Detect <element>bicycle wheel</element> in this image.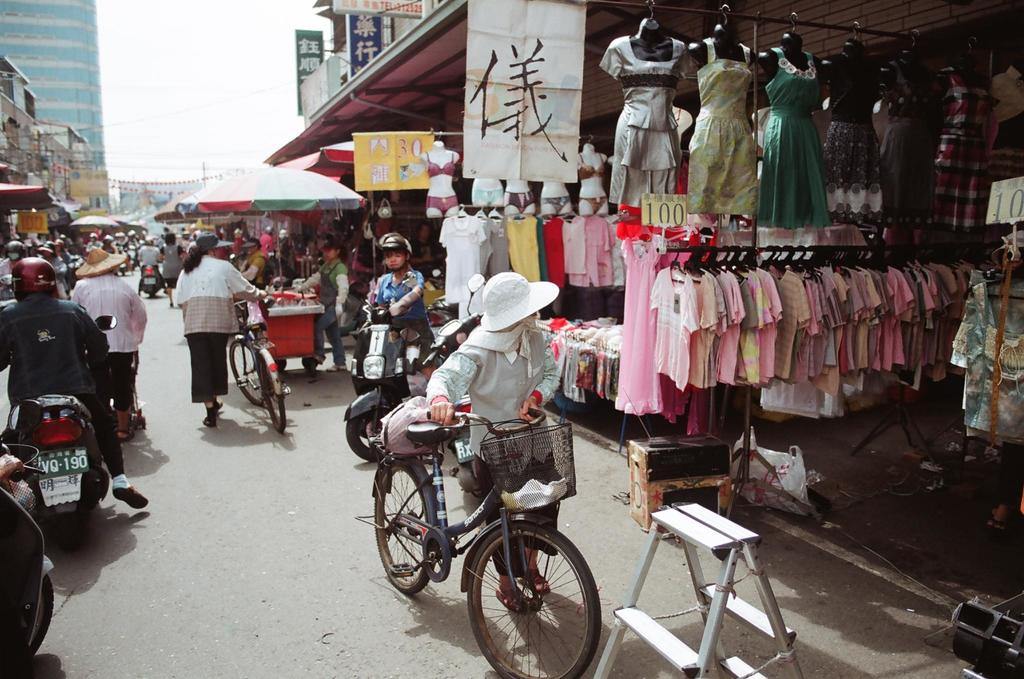
Detection: rect(230, 340, 262, 405).
